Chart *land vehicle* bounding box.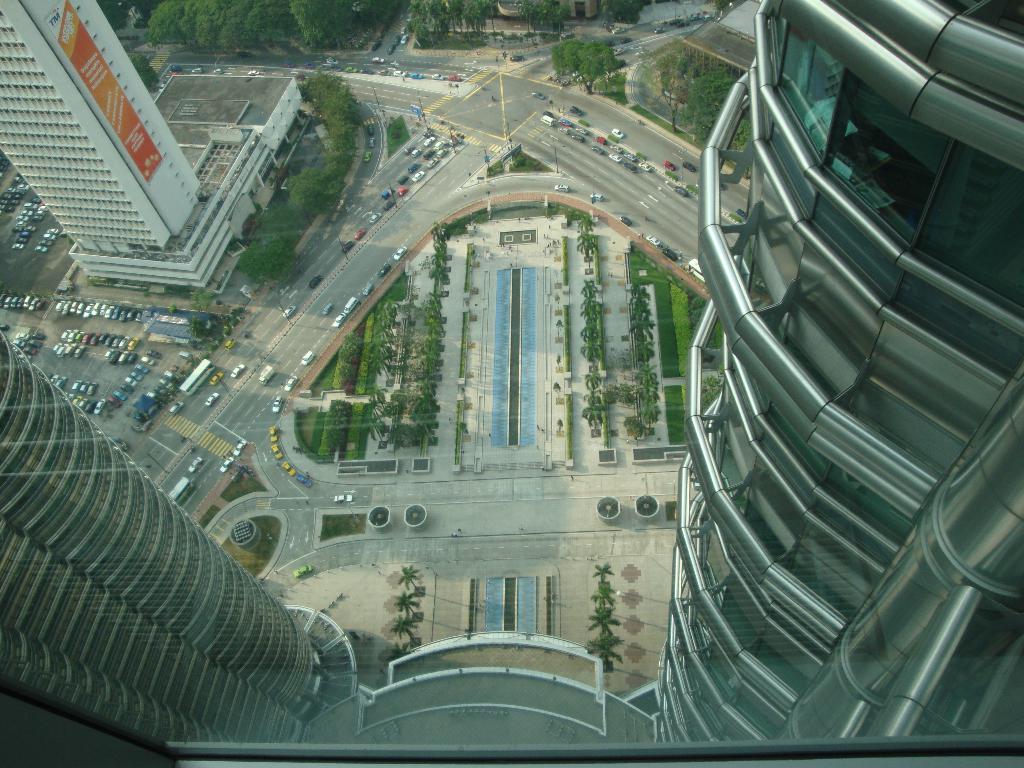
Charted: x1=559 y1=127 x2=570 y2=134.
